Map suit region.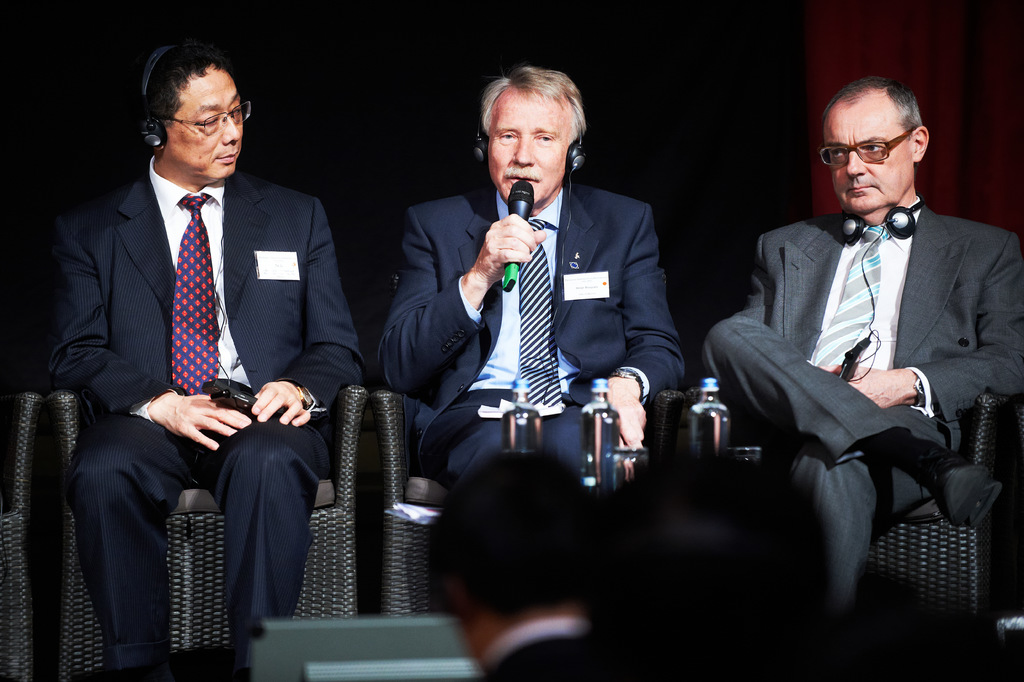
Mapped to pyautogui.locateOnScreen(707, 203, 1021, 596).
